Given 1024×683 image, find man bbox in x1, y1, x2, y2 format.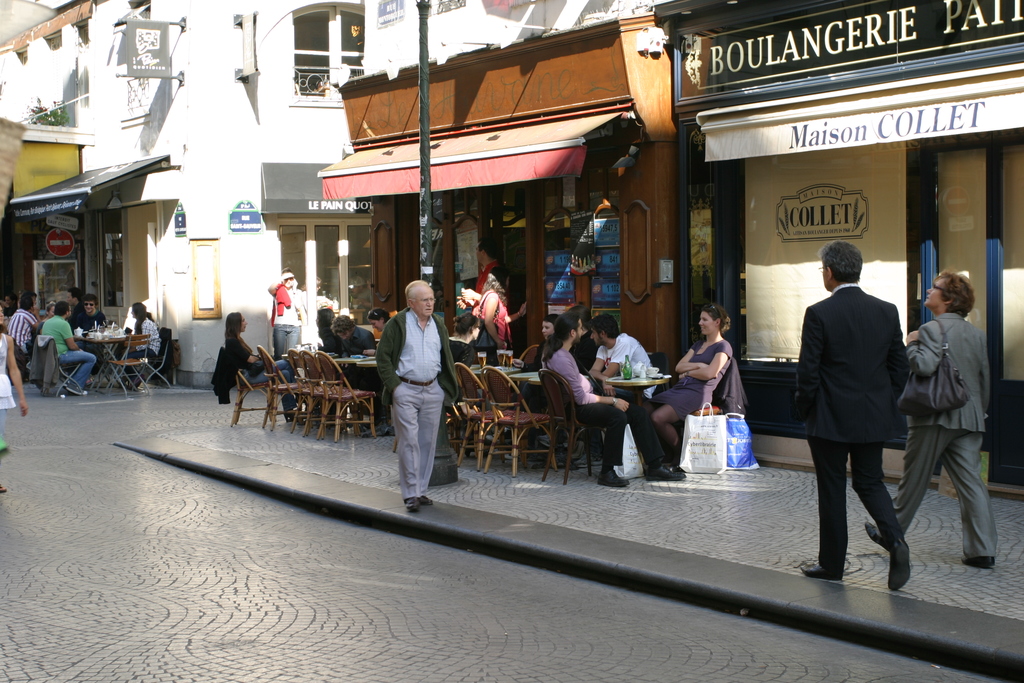
540, 313, 684, 488.
